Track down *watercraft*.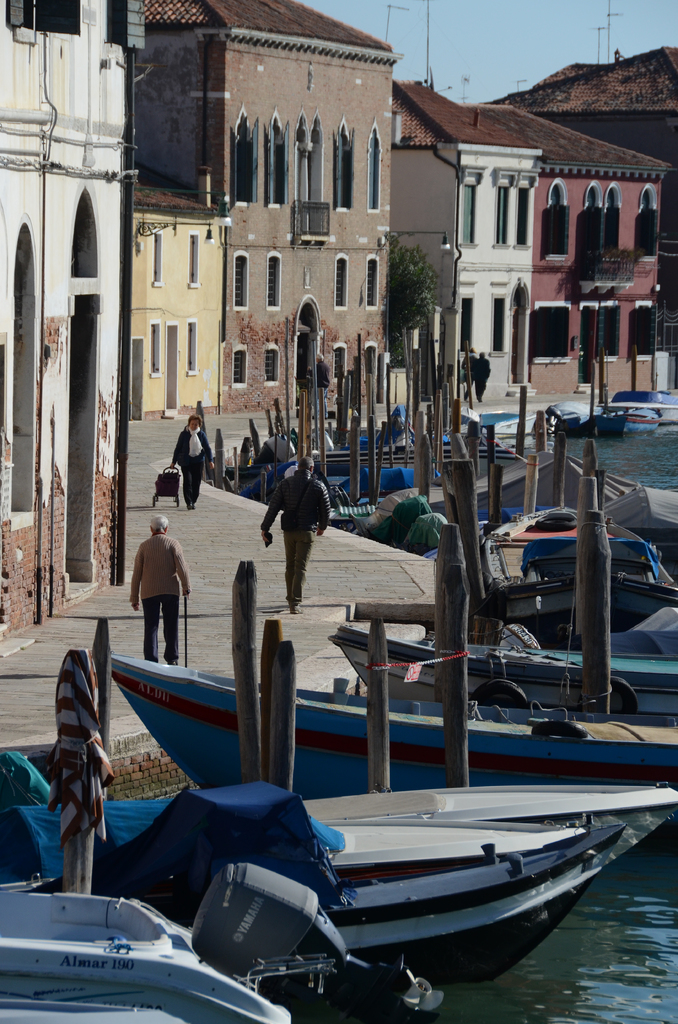
Tracked to box=[327, 627, 674, 698].
